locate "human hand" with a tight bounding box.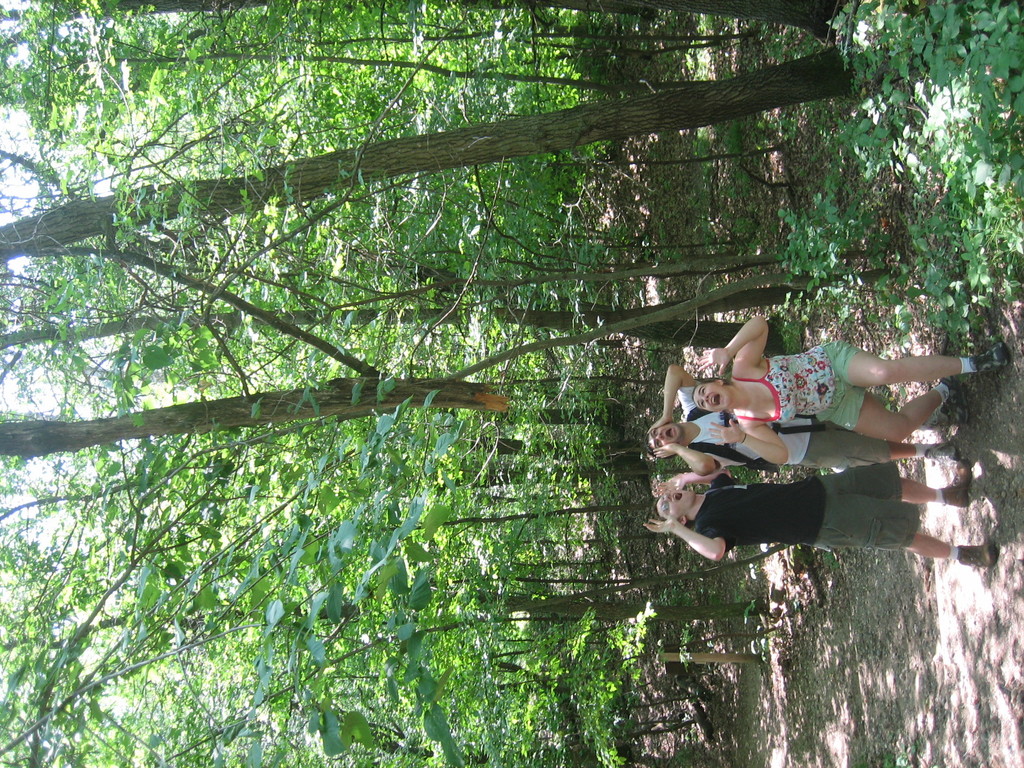
(left=647, top=417, right=675, bottom=436).
